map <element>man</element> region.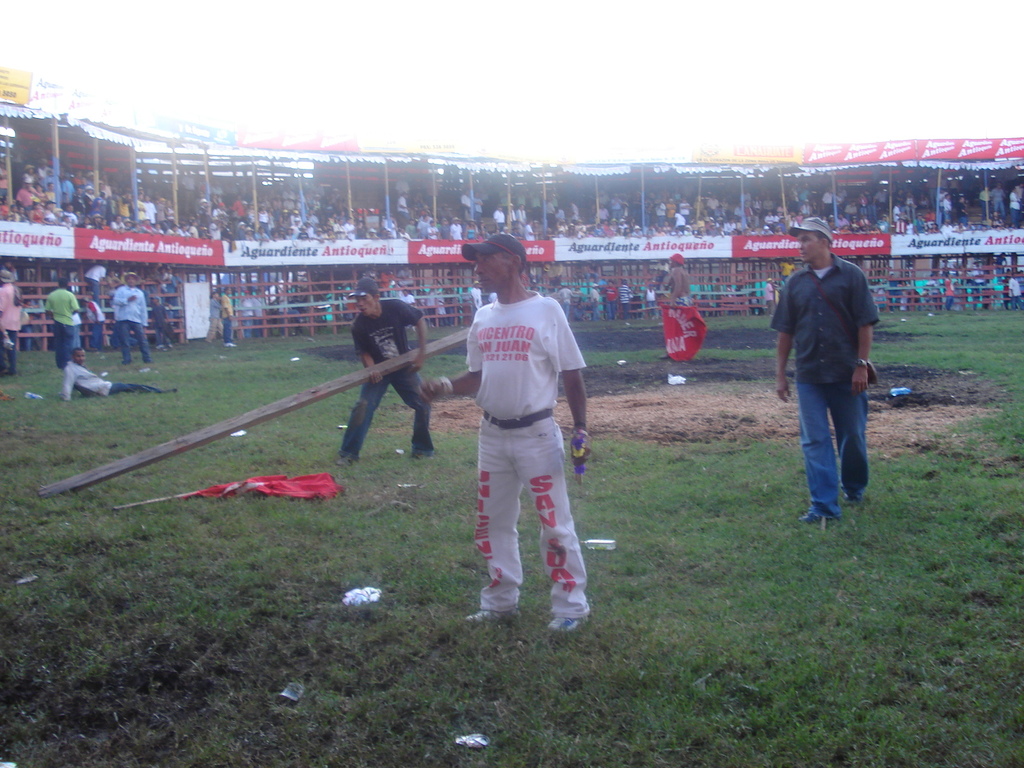
Mapped to (620, 280, 637, 317).
